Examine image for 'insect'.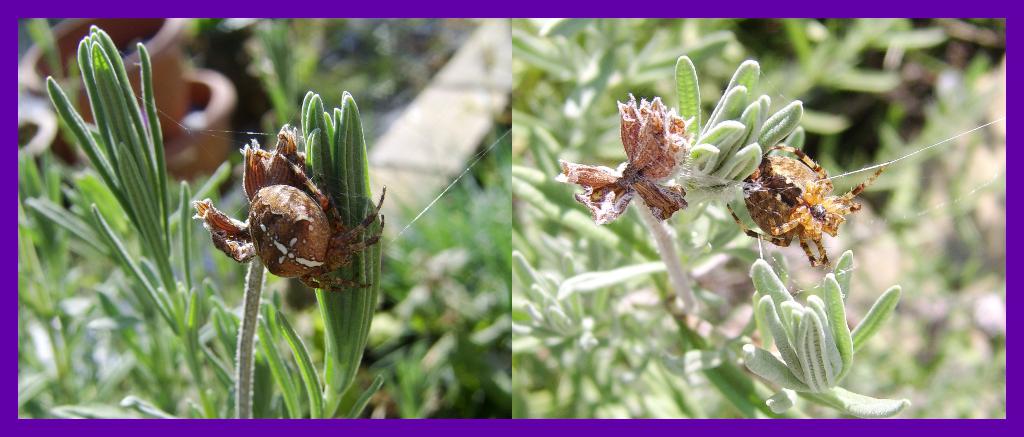
Examination result: 726:144:890:265.
